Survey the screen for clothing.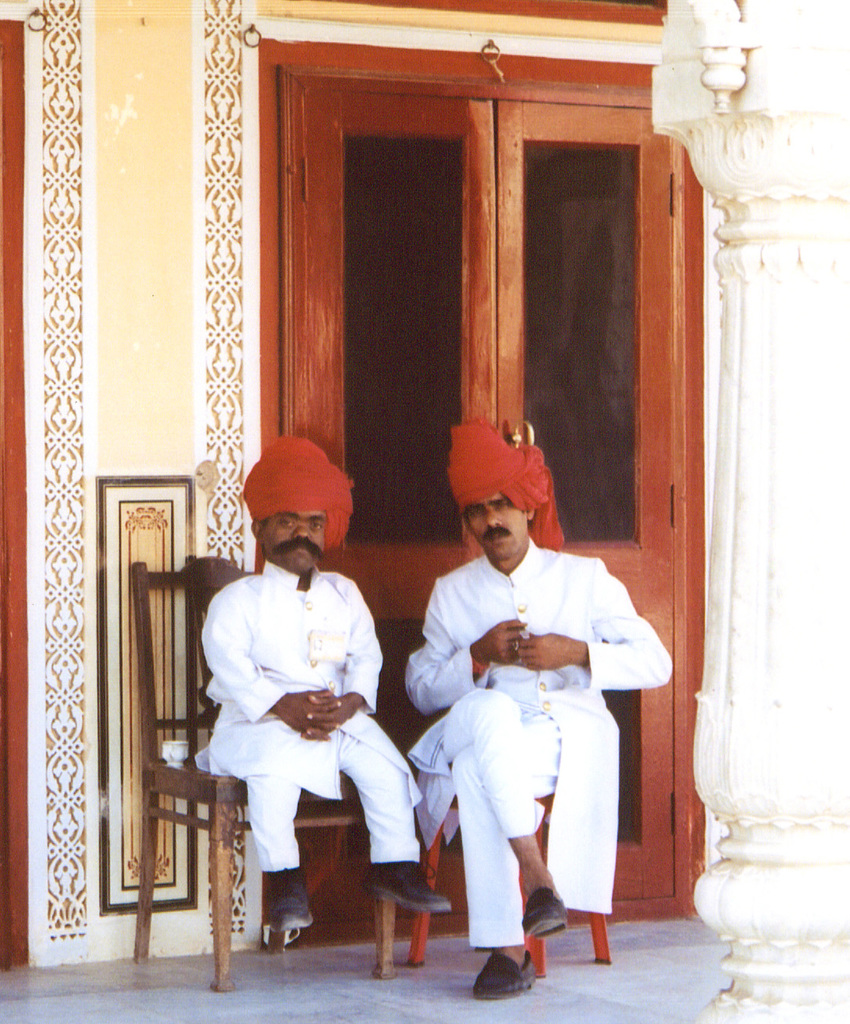
Survey found: (201, 554, 431, 880).
